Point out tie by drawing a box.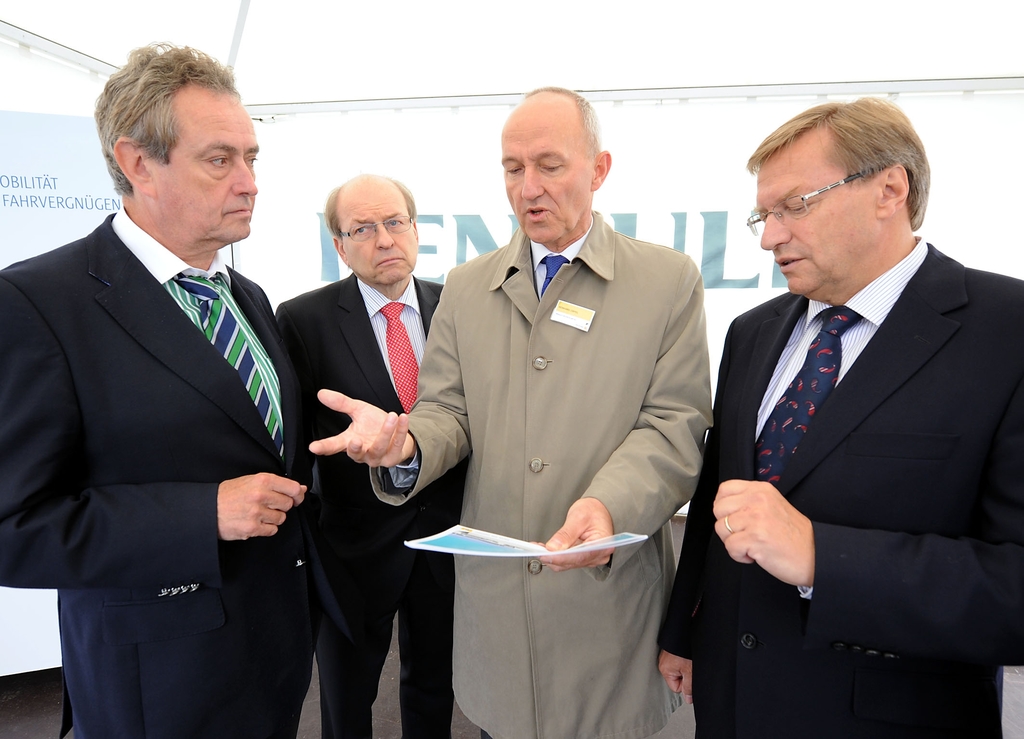
381 306 422 415.
